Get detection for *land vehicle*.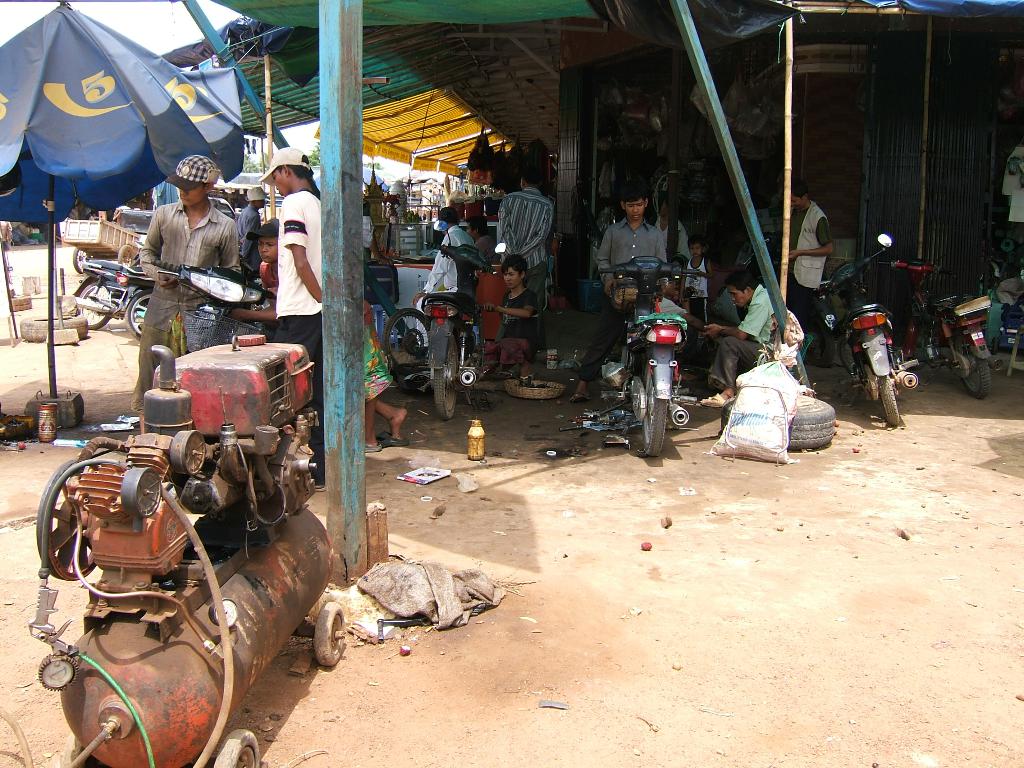
Detection: pyautogui.locateOnScreen(810, 233, 924, 424).
